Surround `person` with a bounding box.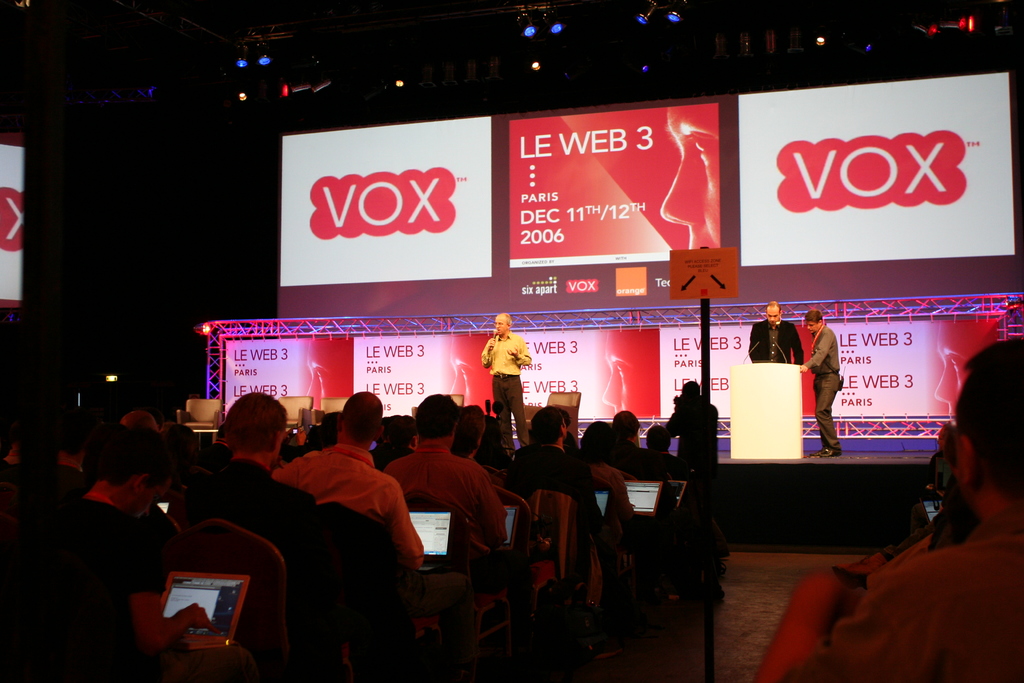
left=749, top=299, right=806, bottom=369.
